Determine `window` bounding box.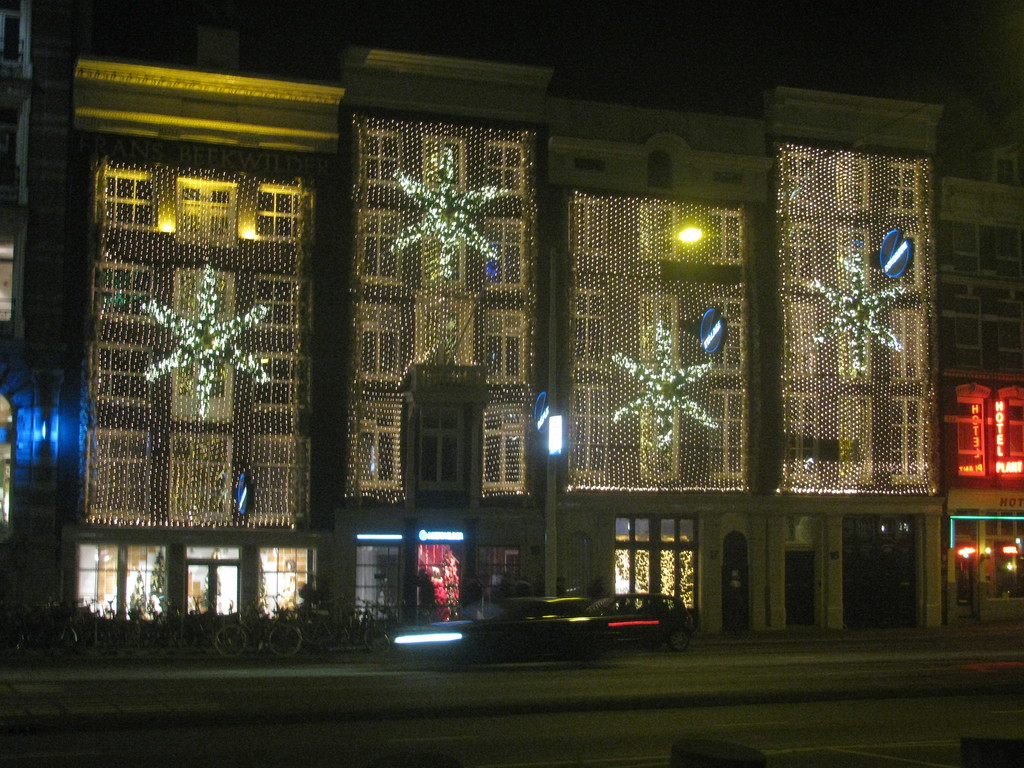
Determined: 90, 430, 147, 515.
